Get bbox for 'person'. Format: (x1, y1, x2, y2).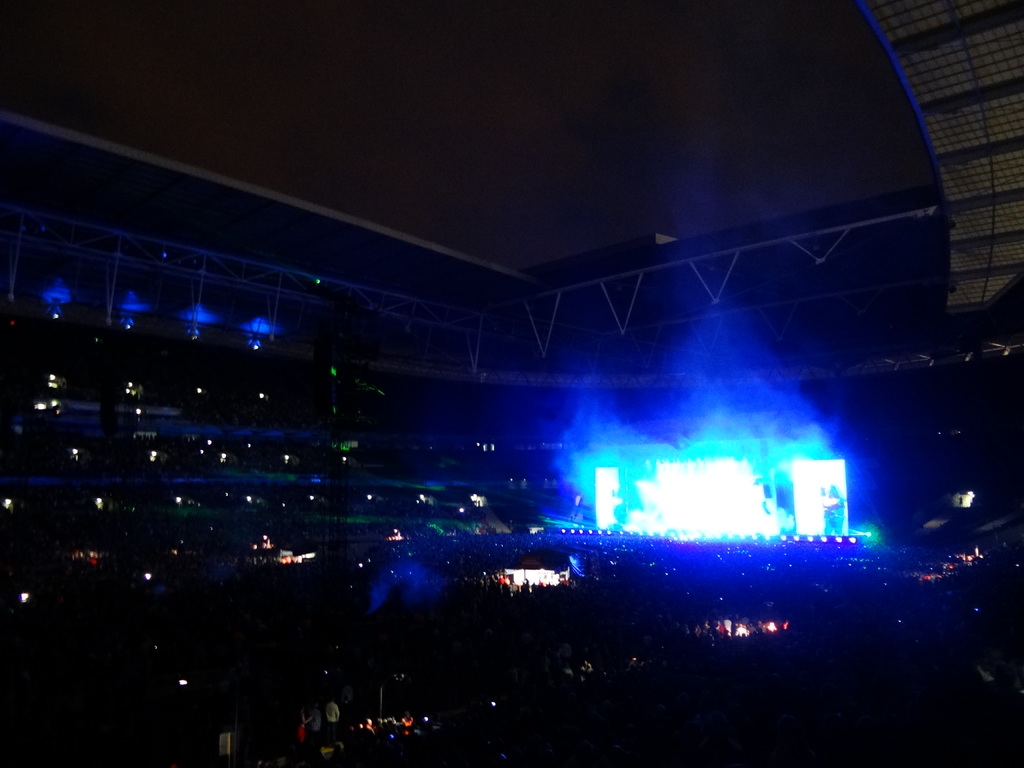
(321, 689, 340, 733).
